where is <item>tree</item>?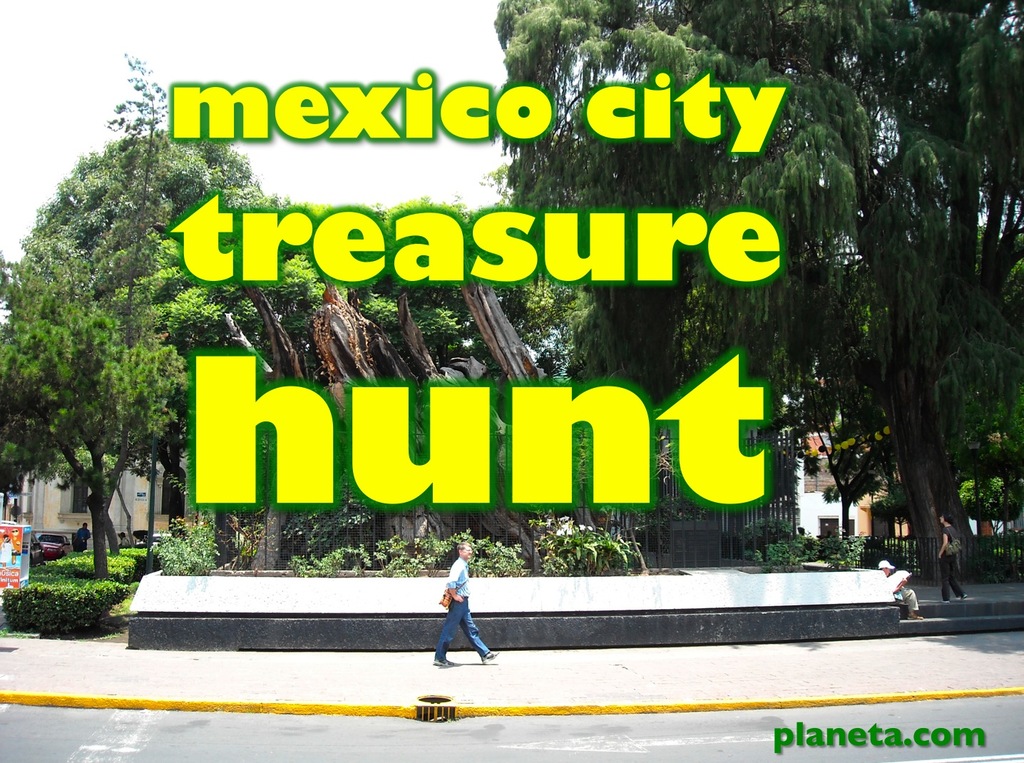
bbox=(490, 0, 710, 412).
